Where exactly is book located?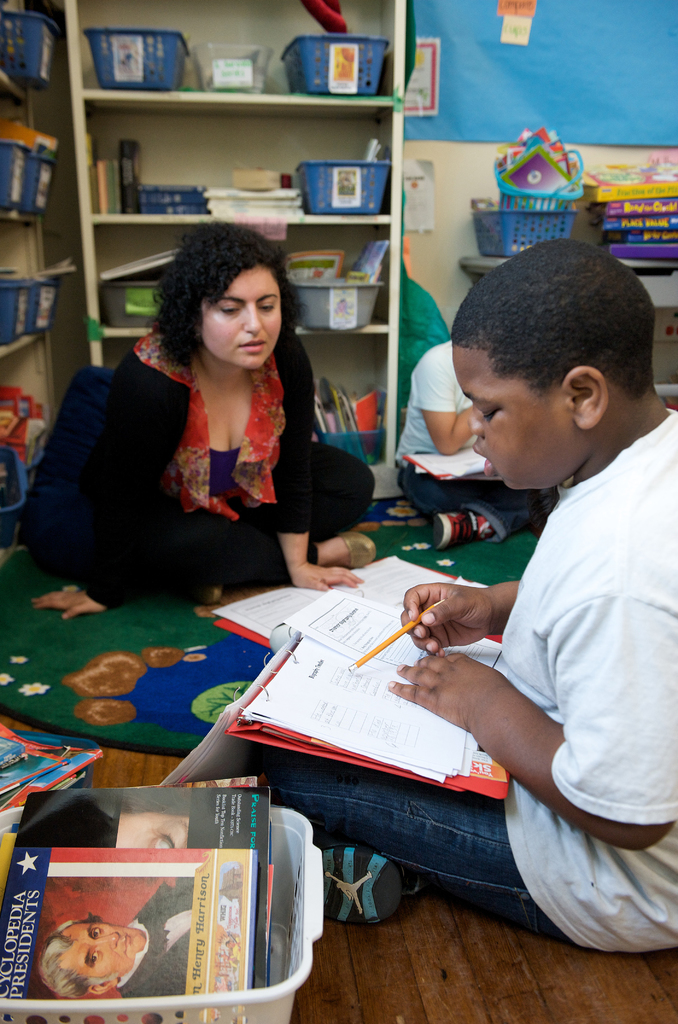
Its bounding box is 211,580,517,812.
